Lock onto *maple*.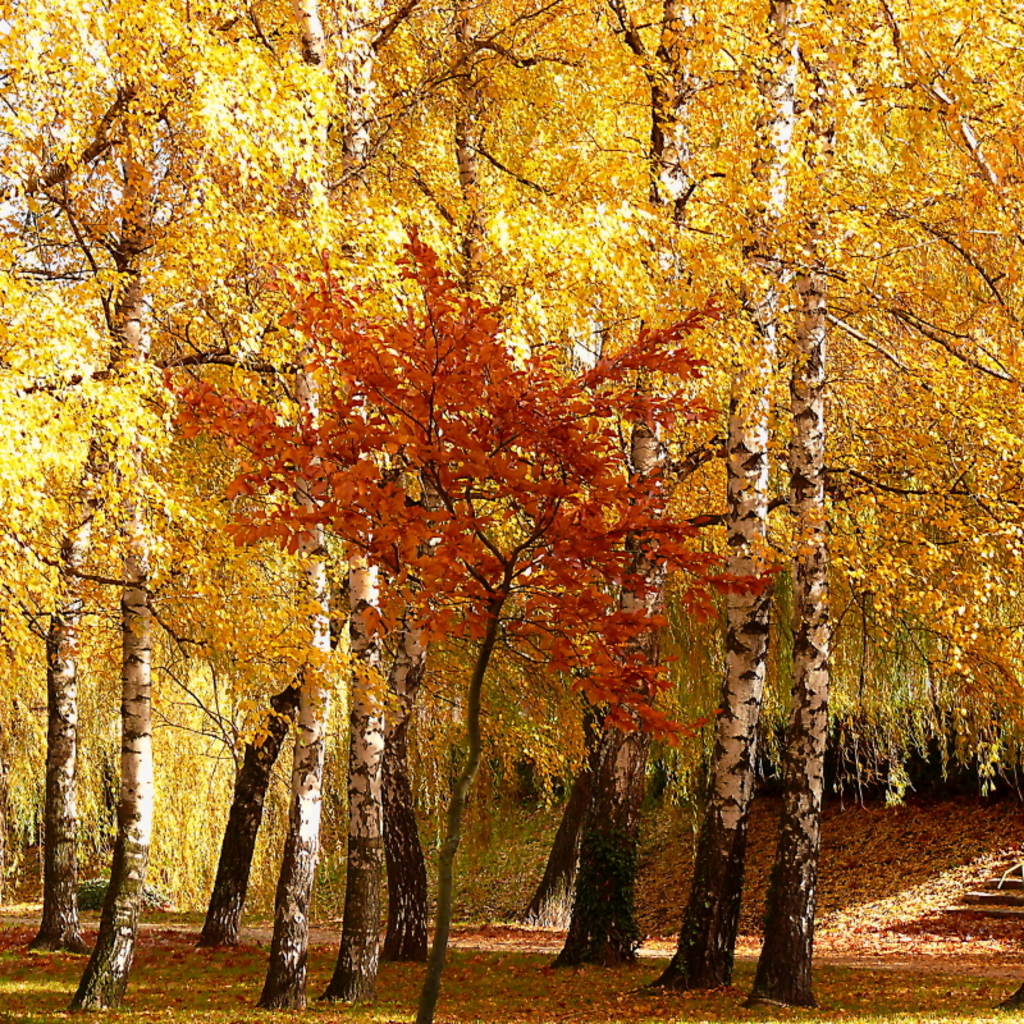
Locked: <bbox>393, 0, 826, 989</bbox>.
